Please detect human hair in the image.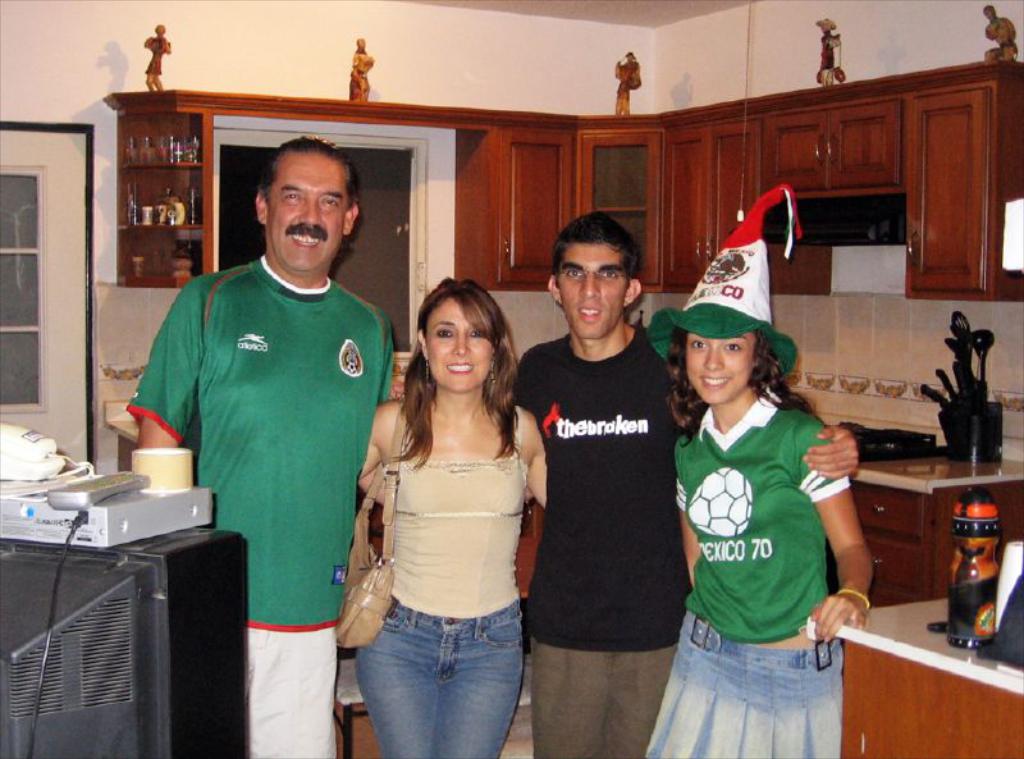
(257, 134, 358, 209).
